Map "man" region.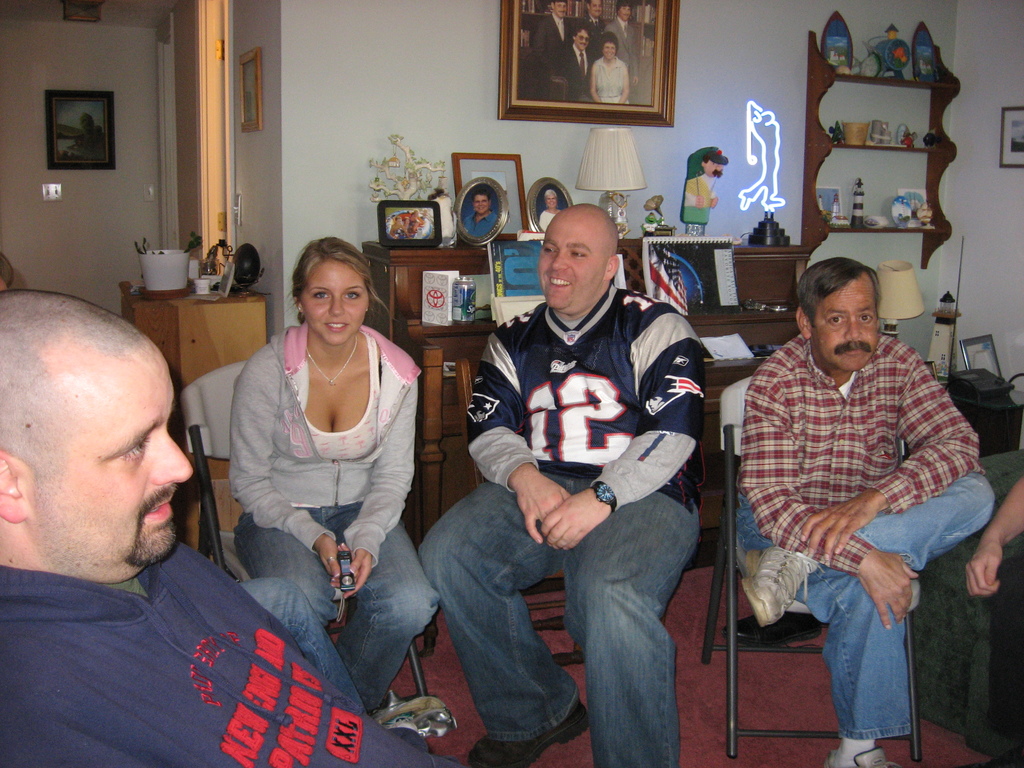
Mapped to bbox=[720, 240, 996, 738].
